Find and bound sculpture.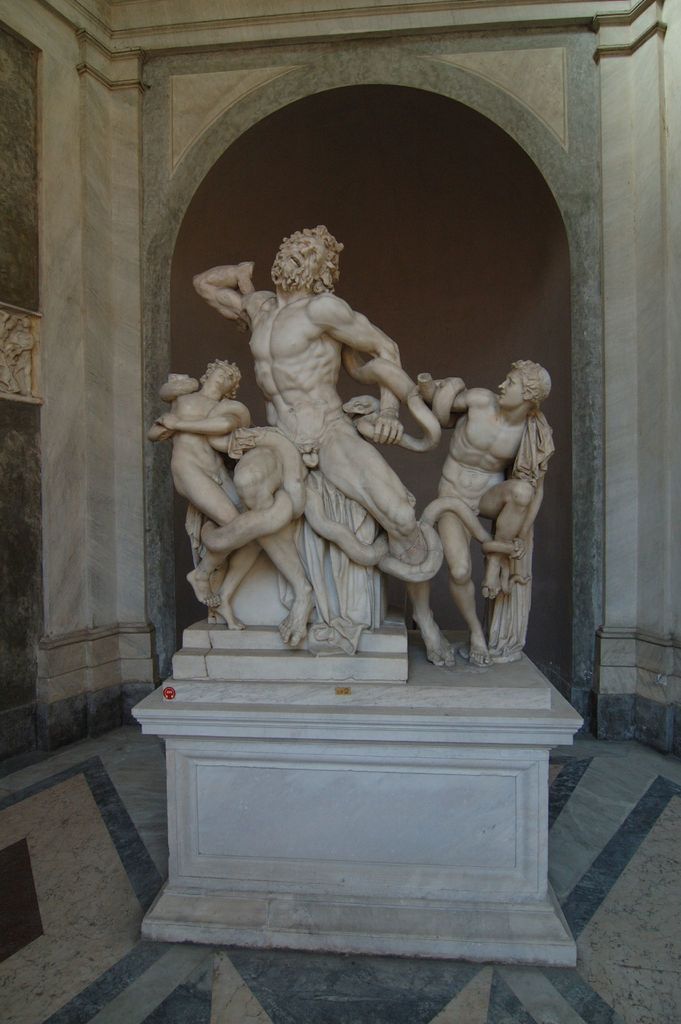
Bound: [193, 223, 437, 645].
